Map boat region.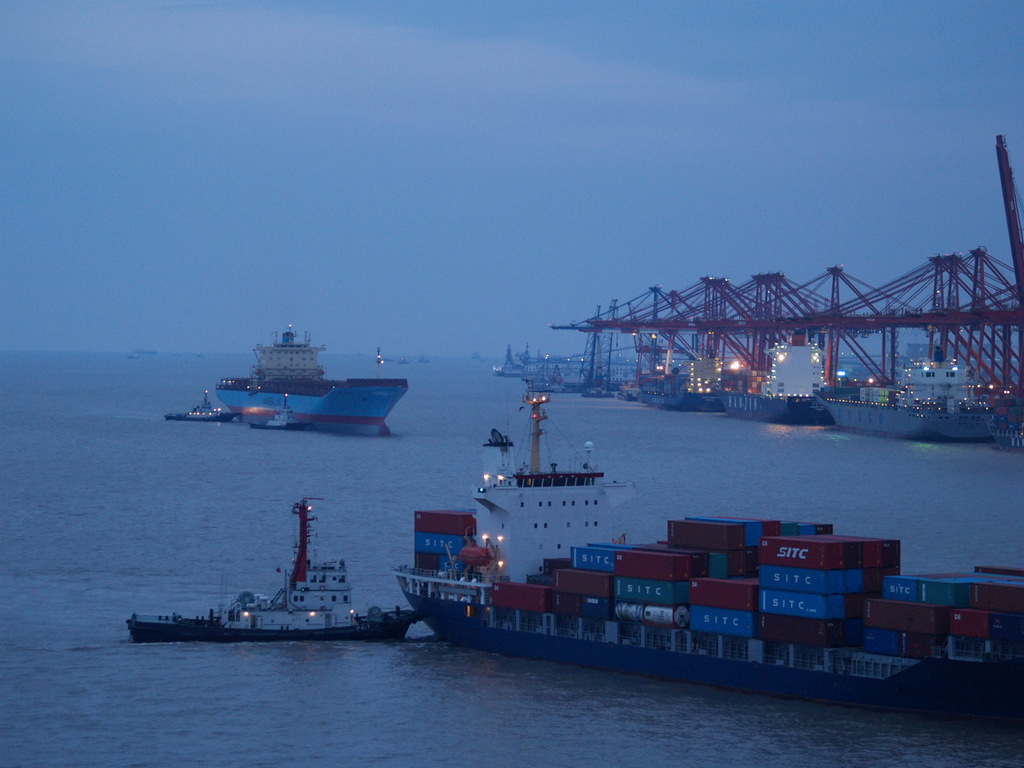
Mapped to l=578, t=362, r=614, b=405.
